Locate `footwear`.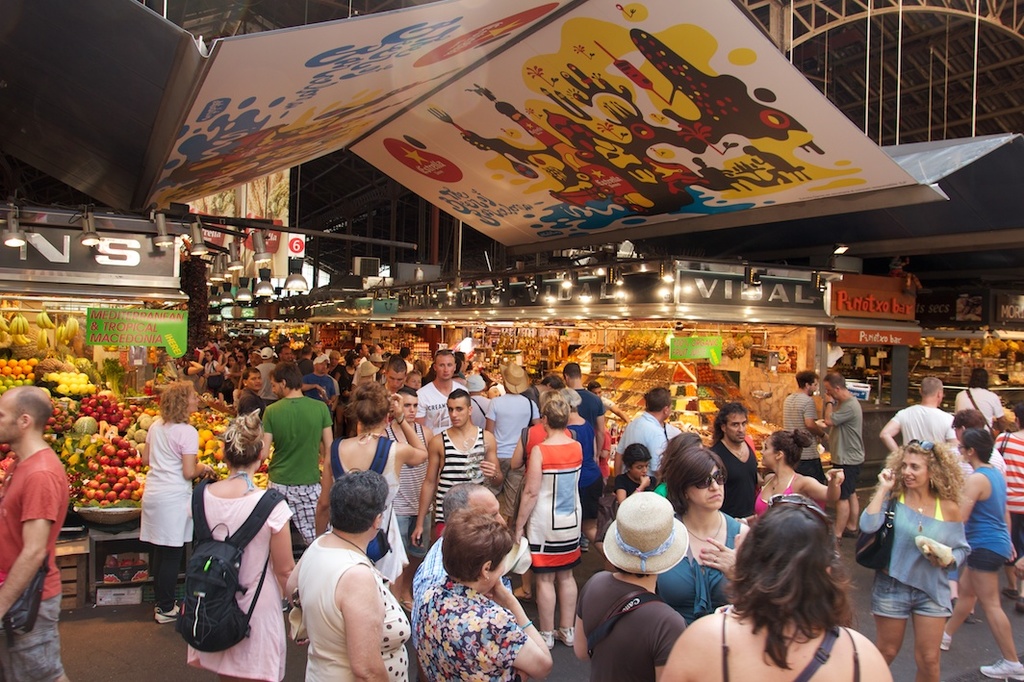
Bounding box: (x1=977, y1=655, x2=1023, y2=681).
